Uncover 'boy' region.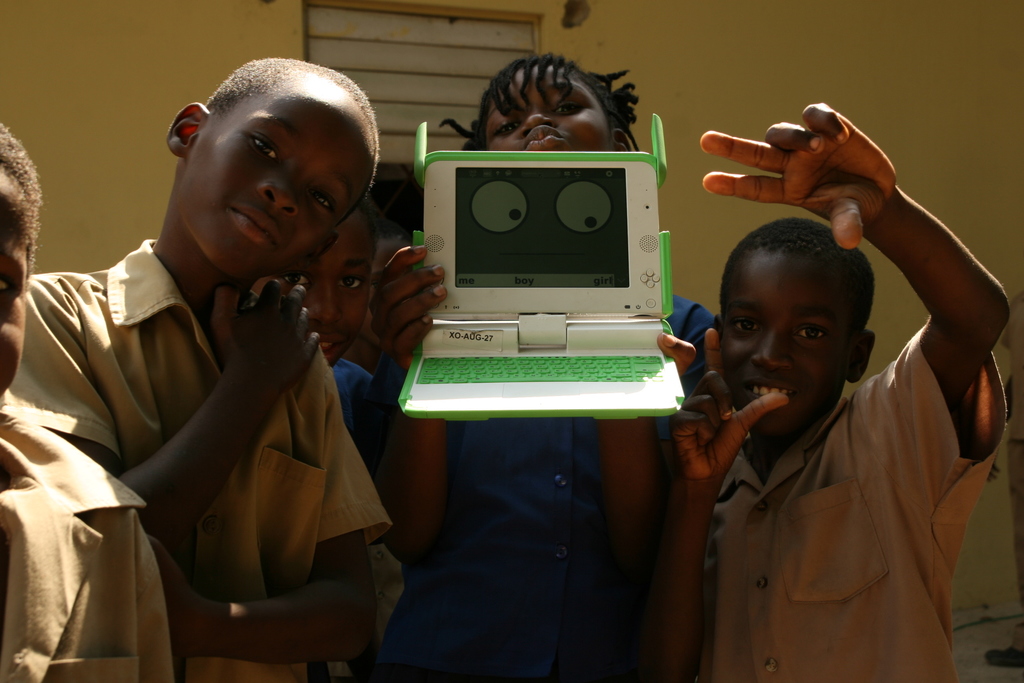
Uncovered: (x1=24, y1=65, x2=390, y2=682).
